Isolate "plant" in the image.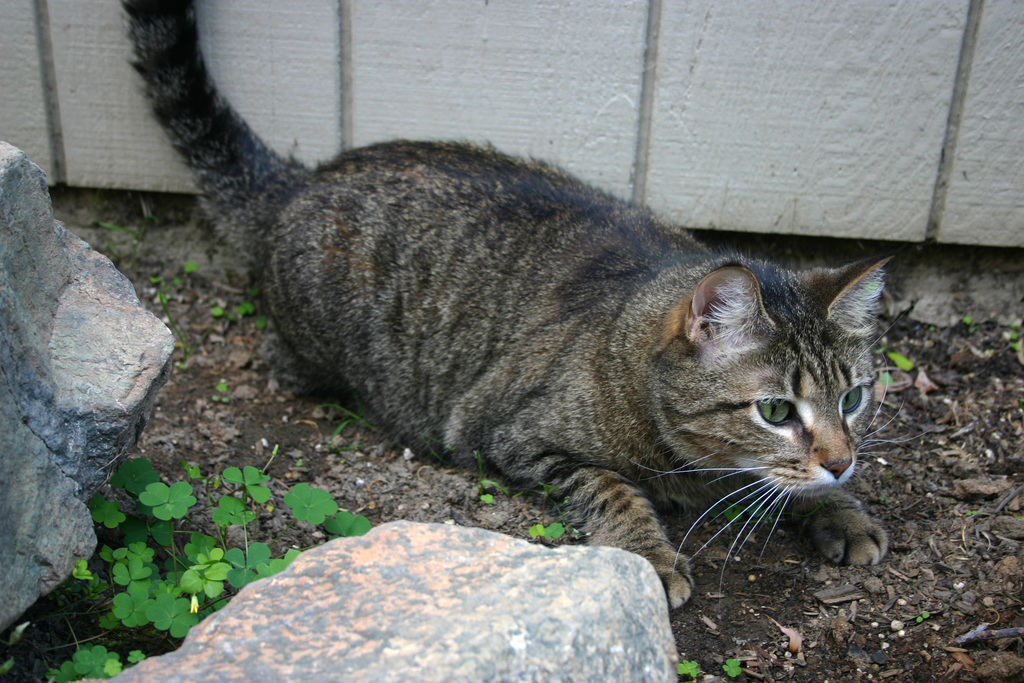
Isolated region: 0, 448, 378, 682.
